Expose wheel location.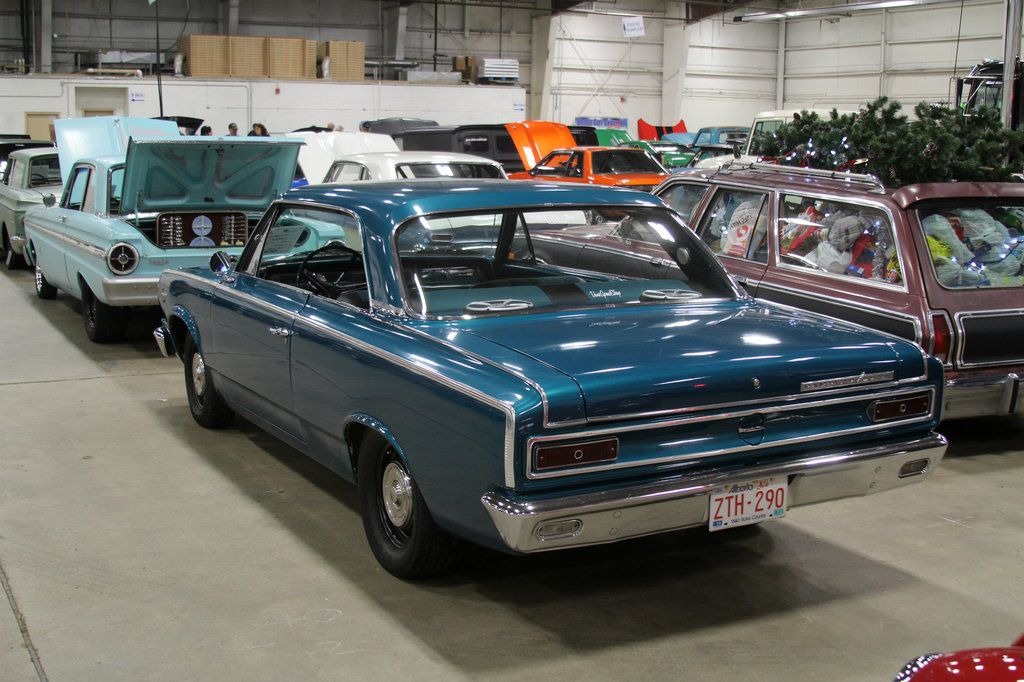
Exposed at rect(357, 449, 438, 569).
